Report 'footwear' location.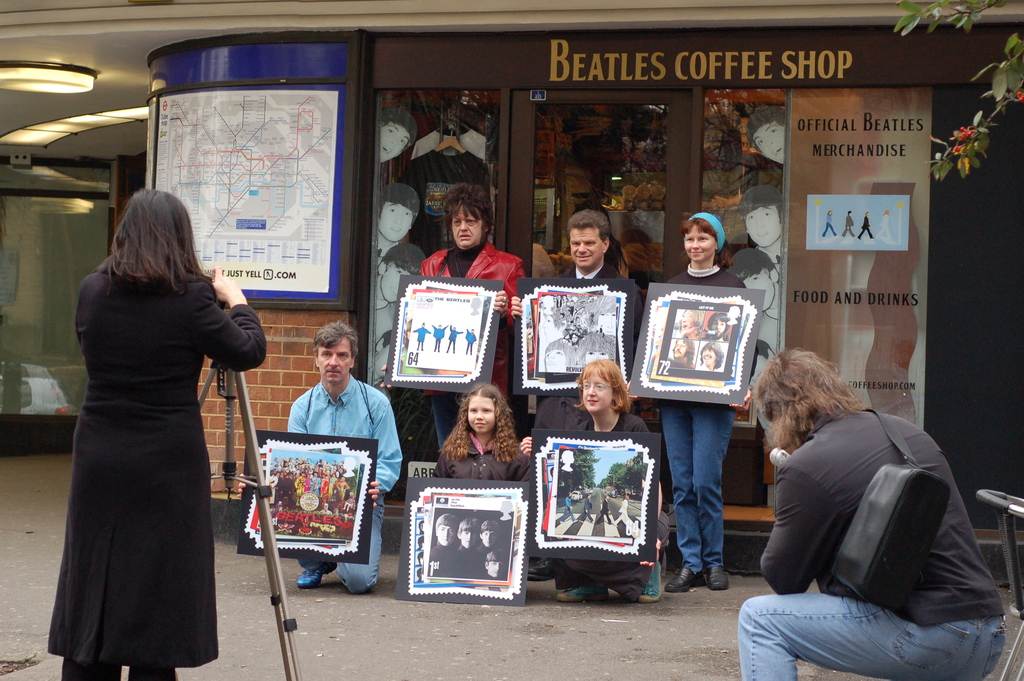
Report: 665/563/707/591.
